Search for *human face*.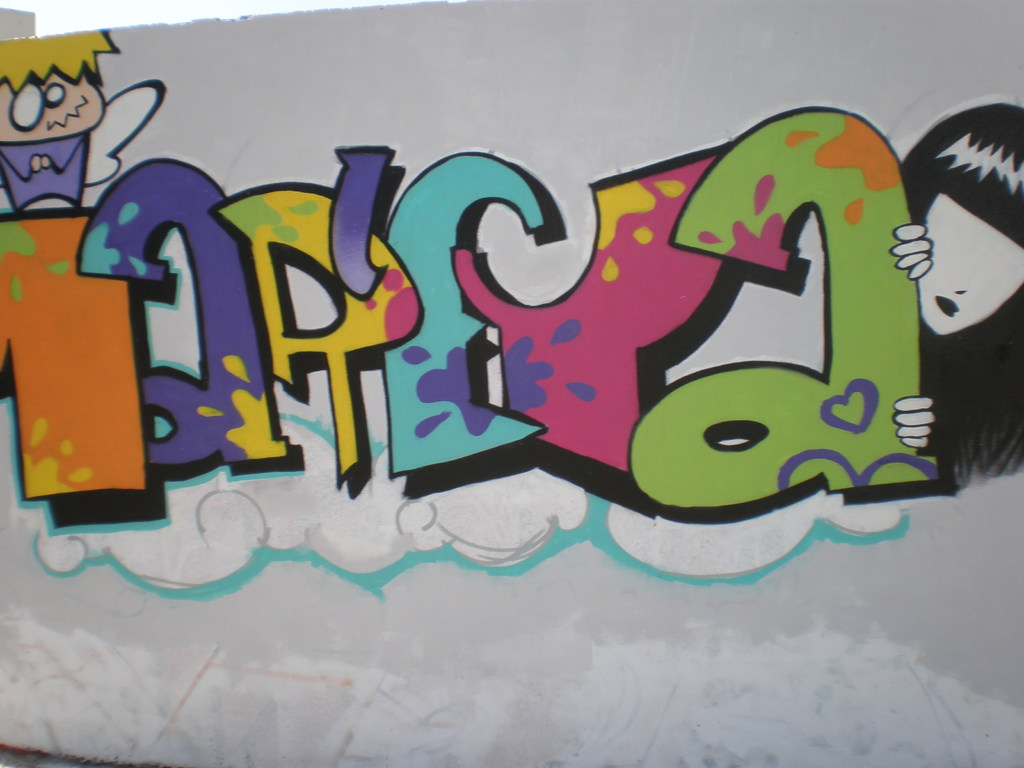
Found at bbox=(915, 187, 1023, 333).
